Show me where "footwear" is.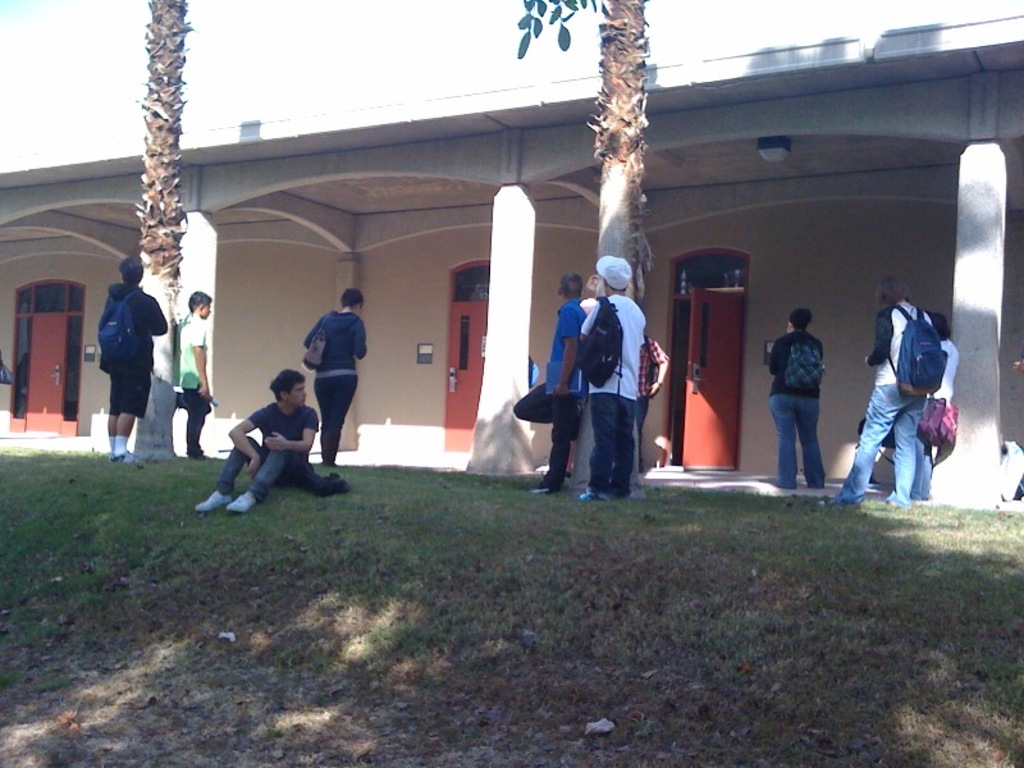
"footwear" is at [left=111, top=449, right=134, bottom=461].
